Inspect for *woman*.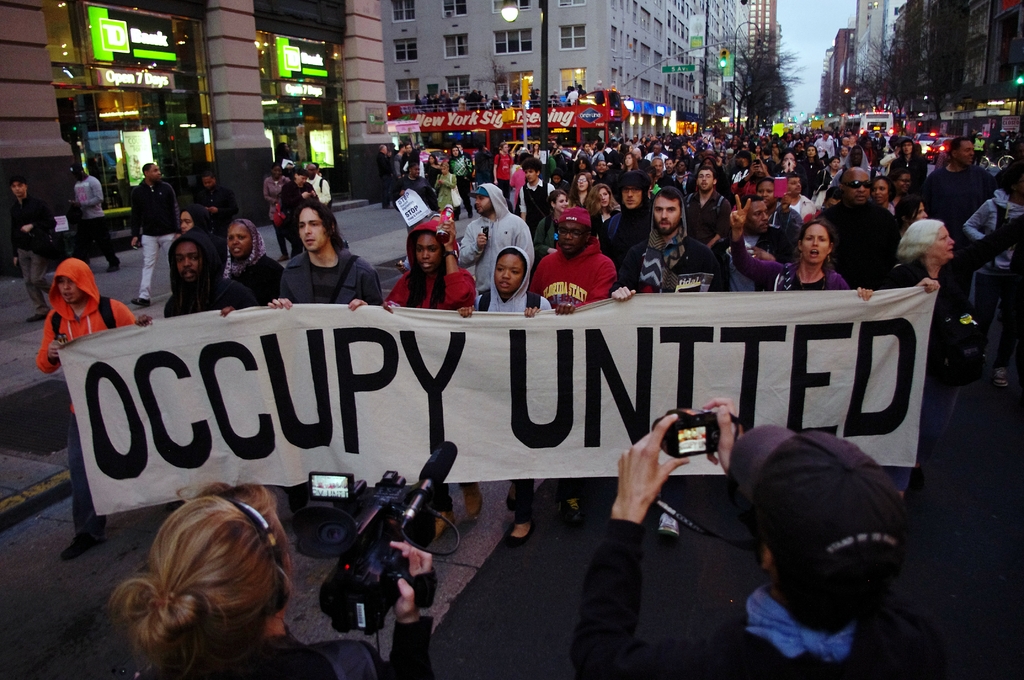
Inspection: x1=81 y1=487 x2=324 y2=676.
